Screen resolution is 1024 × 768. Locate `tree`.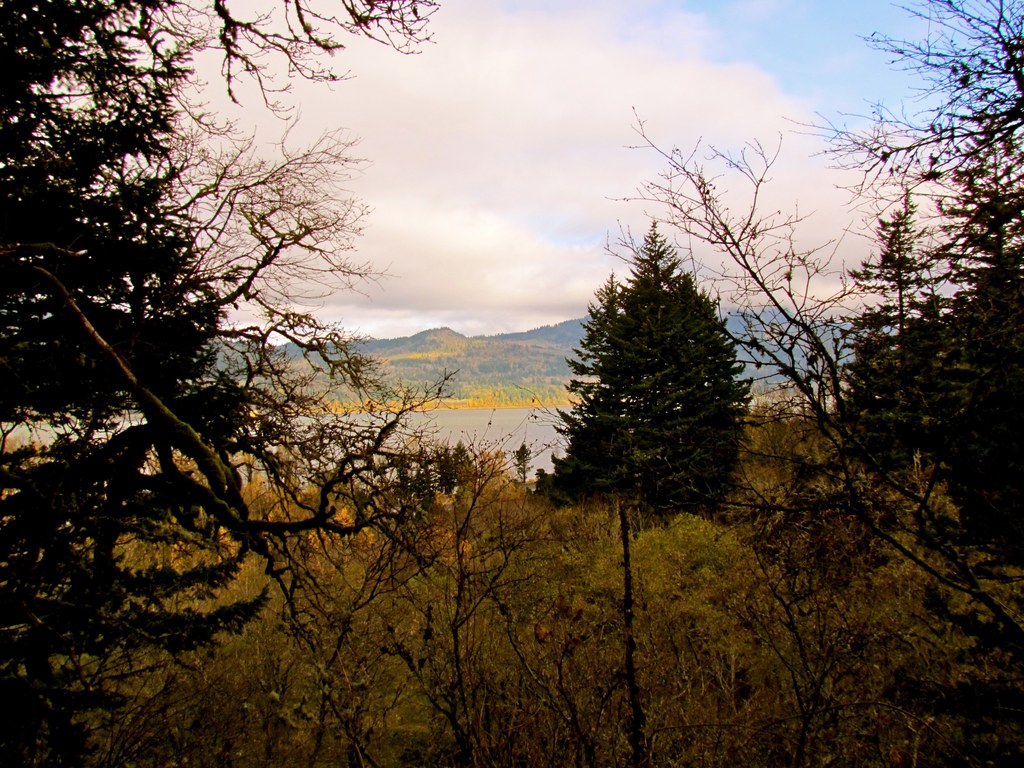
region(602, 0, 1023, 655).
